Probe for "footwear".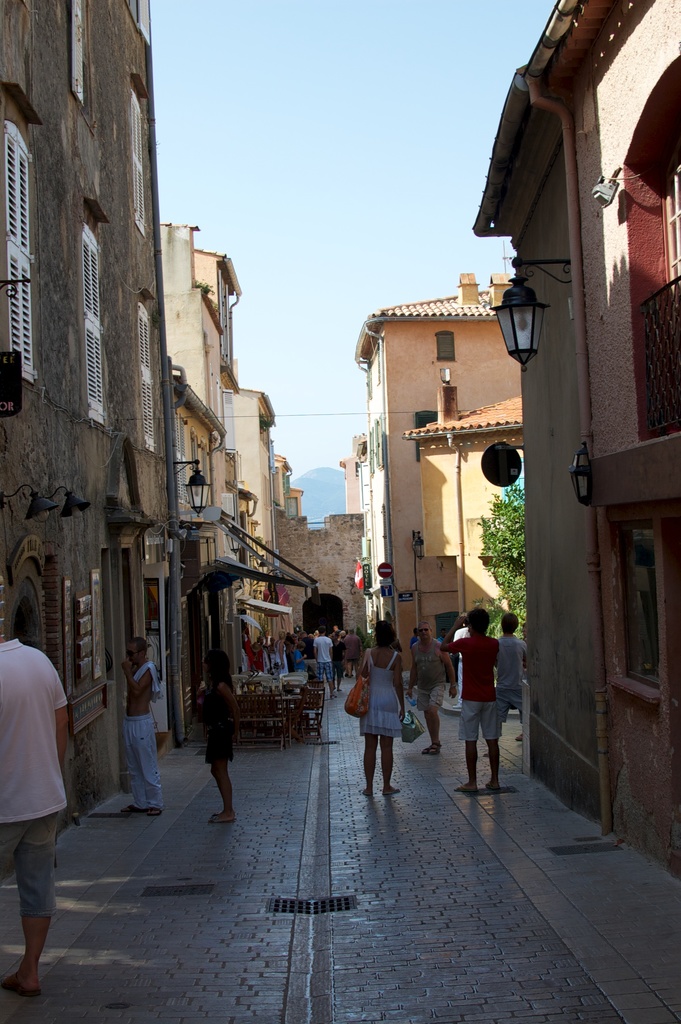
Probe result: (x1=208, y1=812, x2=225, y2=819).
